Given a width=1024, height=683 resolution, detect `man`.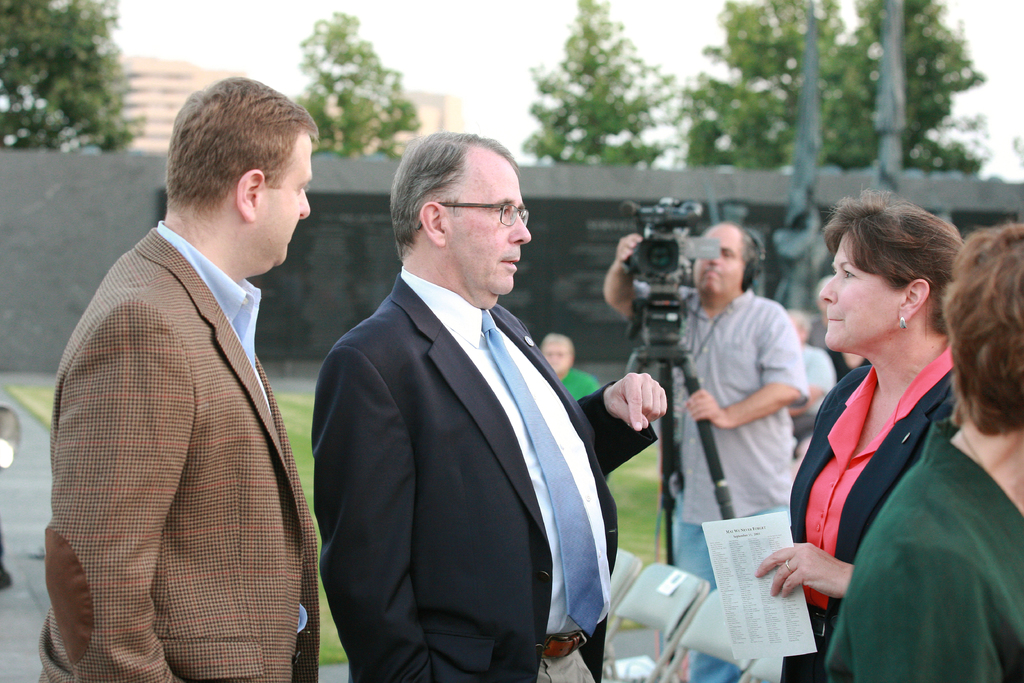
l=539, t=328, r=596, b=399.
